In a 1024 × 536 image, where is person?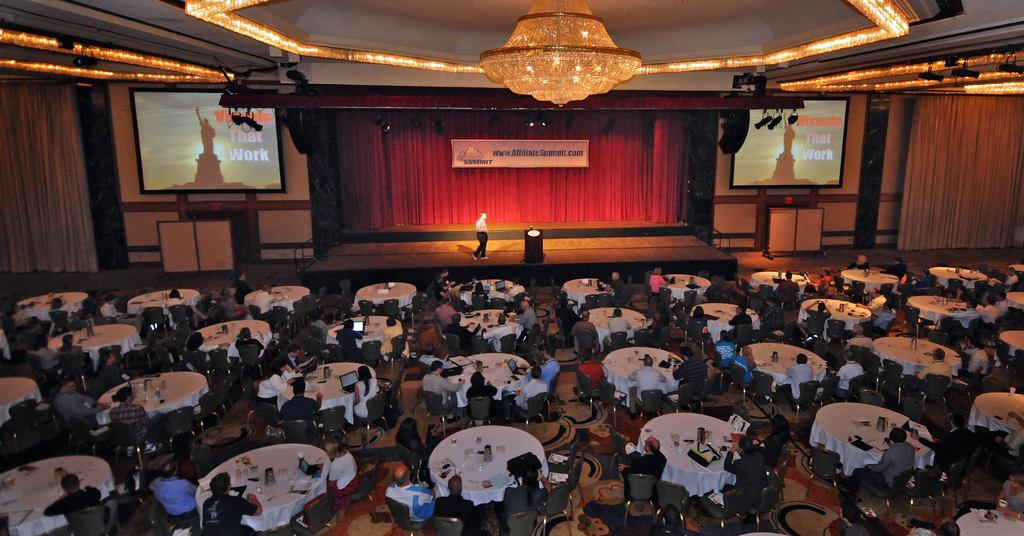
x1=332 y1=317 x2=364 y2=357.
